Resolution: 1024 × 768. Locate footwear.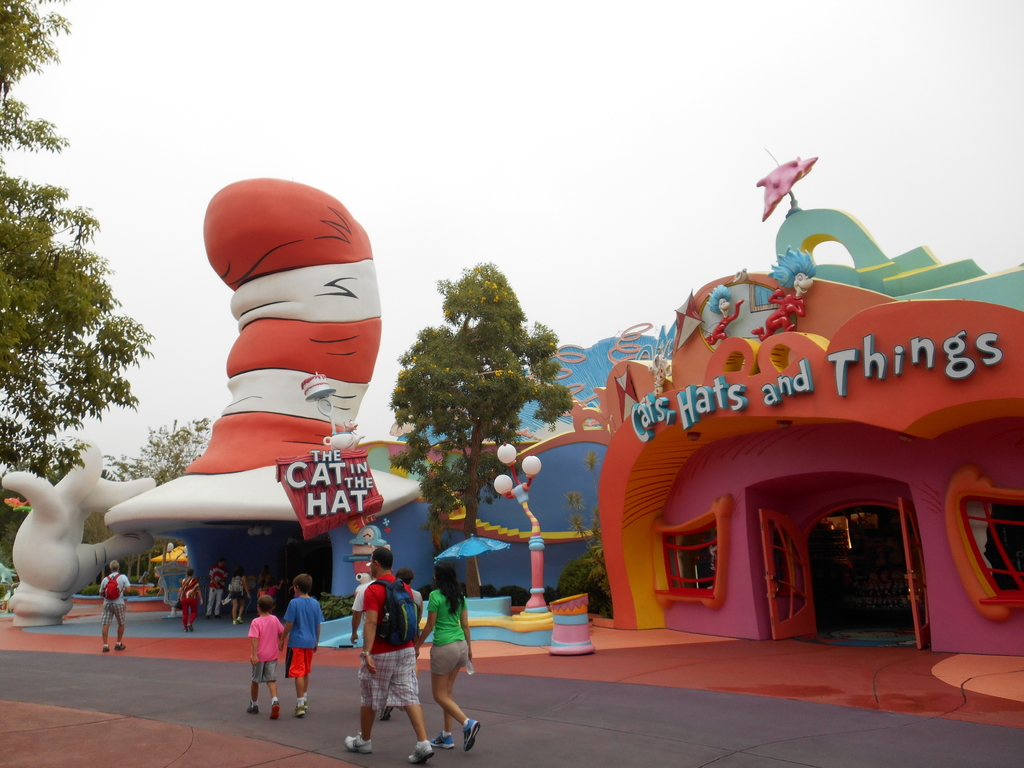
rect(102, 646, 108, 650).
